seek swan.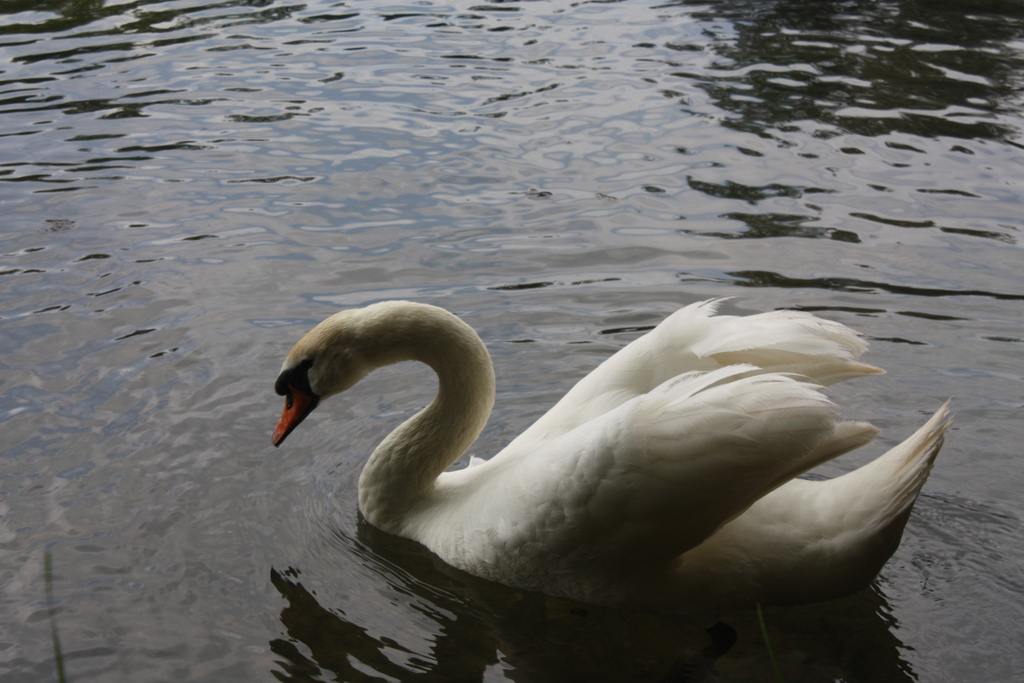
268:290:961:624.
